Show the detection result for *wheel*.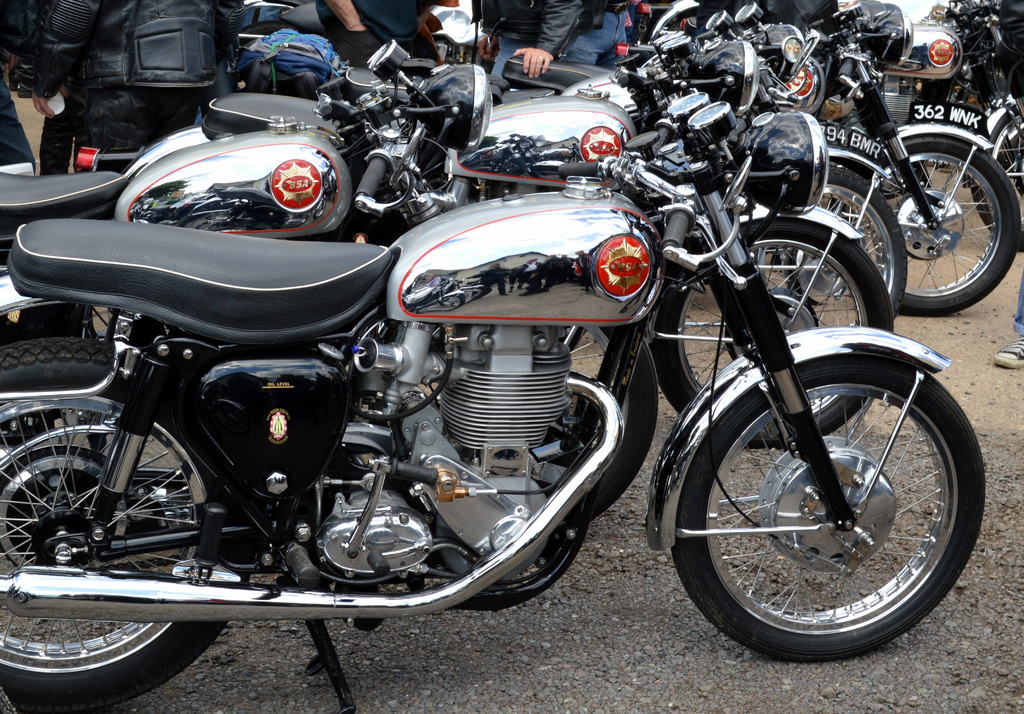
(0, 334, 234, 713).
